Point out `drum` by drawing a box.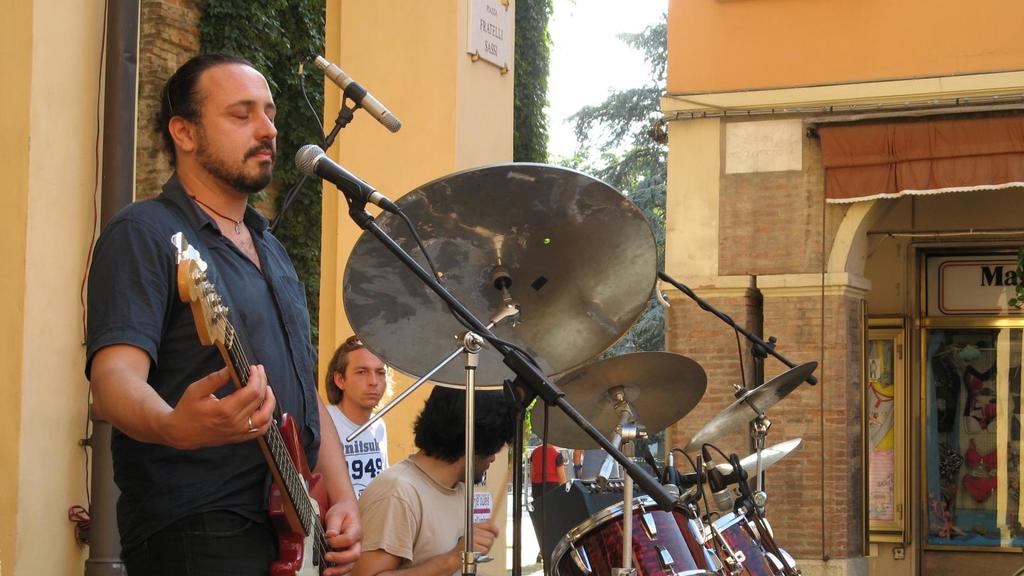
x1=544, y1=492, x2=728, y2=575.
